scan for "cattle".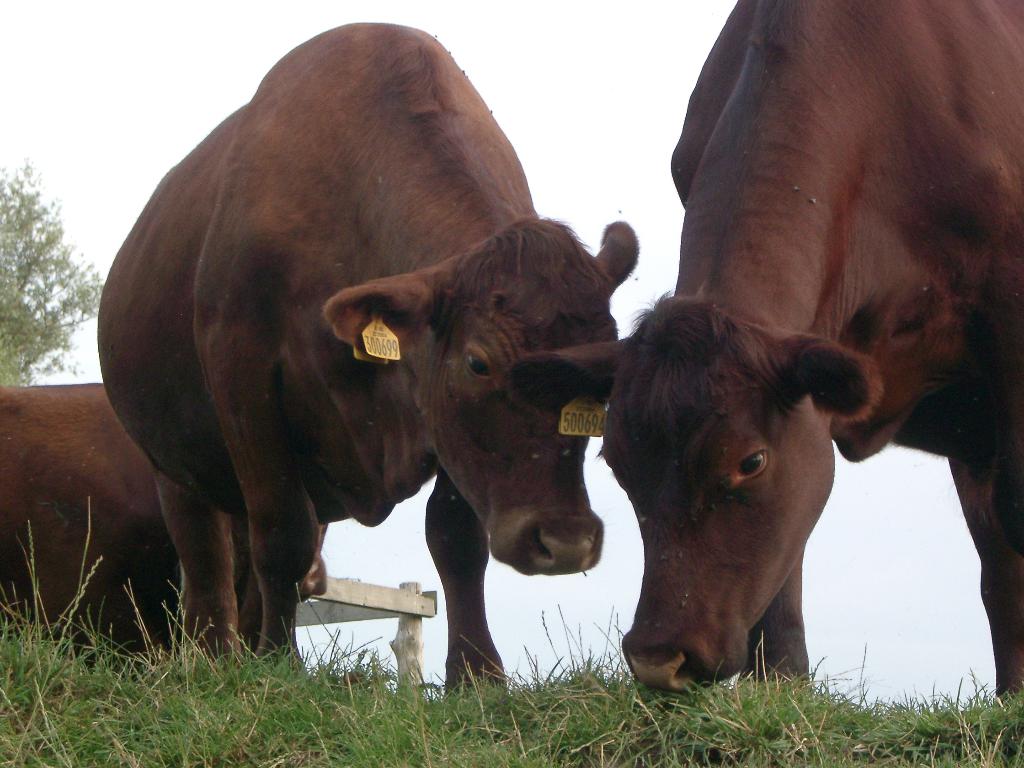
Scan result: [0,377,332,676].
